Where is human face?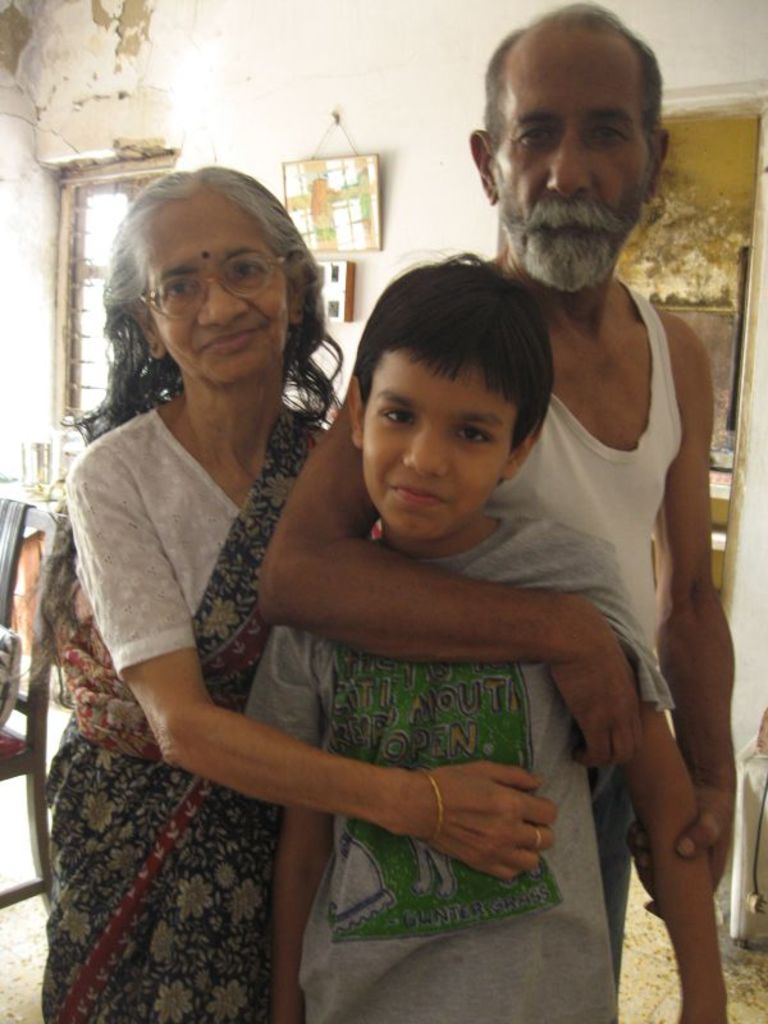
(164, 202, 287, 385).
